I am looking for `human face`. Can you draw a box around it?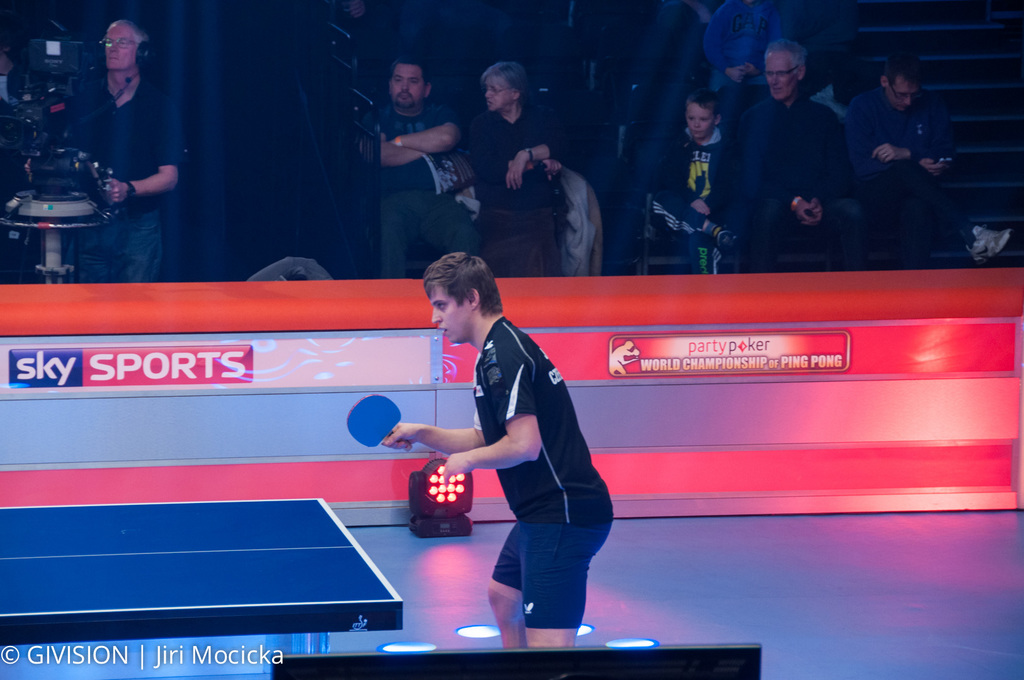
Sure, the bounding box is BBox(684, 102, 714, 139).
